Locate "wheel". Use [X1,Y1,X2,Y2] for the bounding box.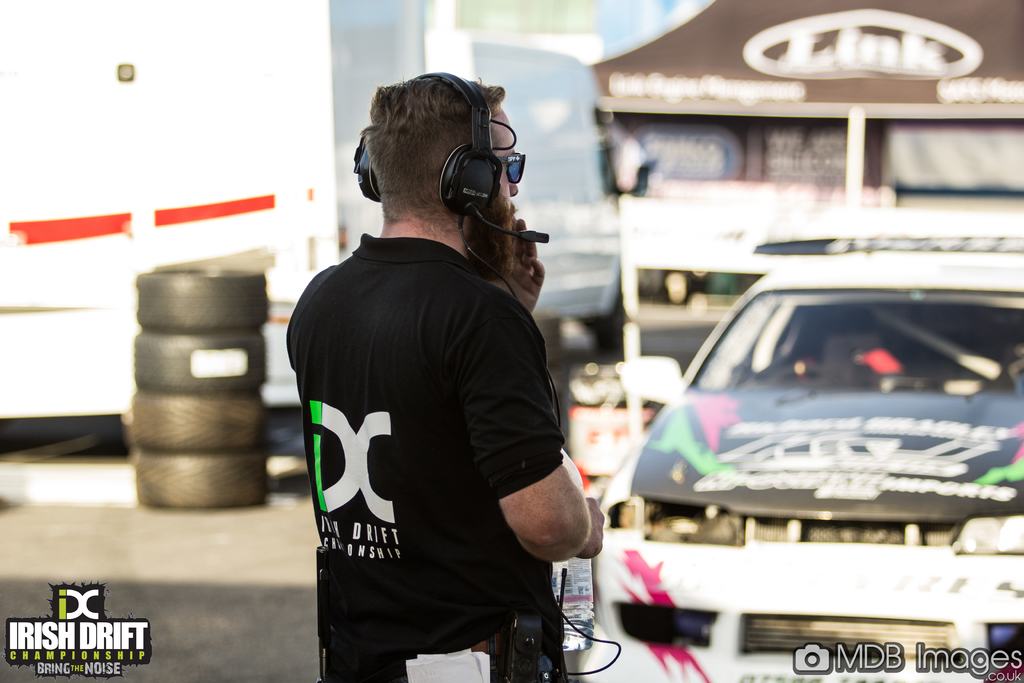
[134,456,267,509].
